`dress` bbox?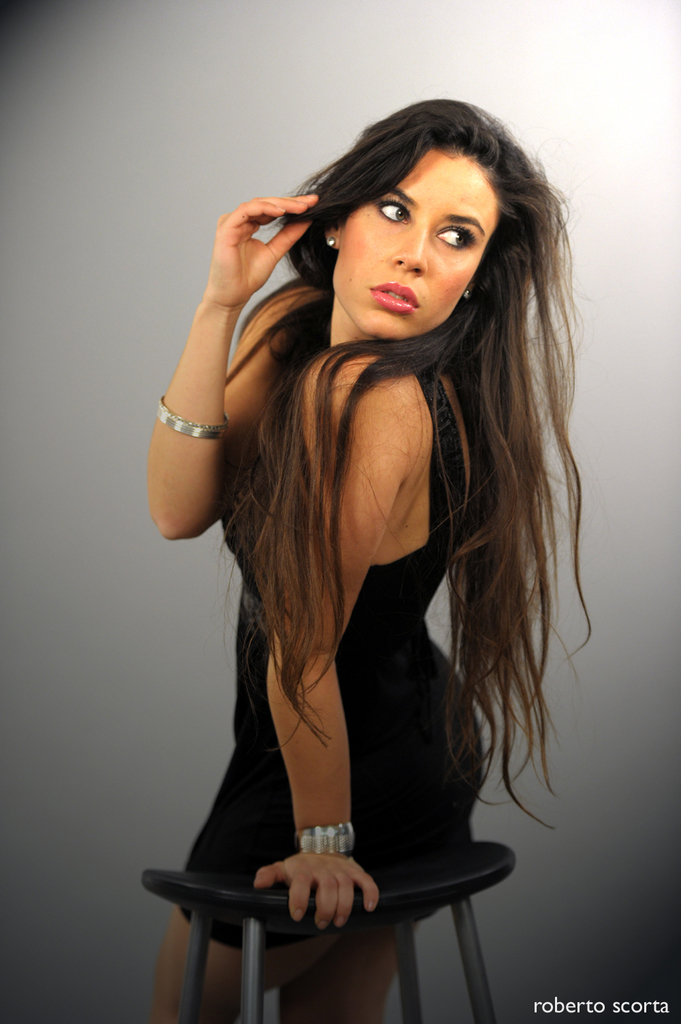
Rect(170, 371, 490, 948)
